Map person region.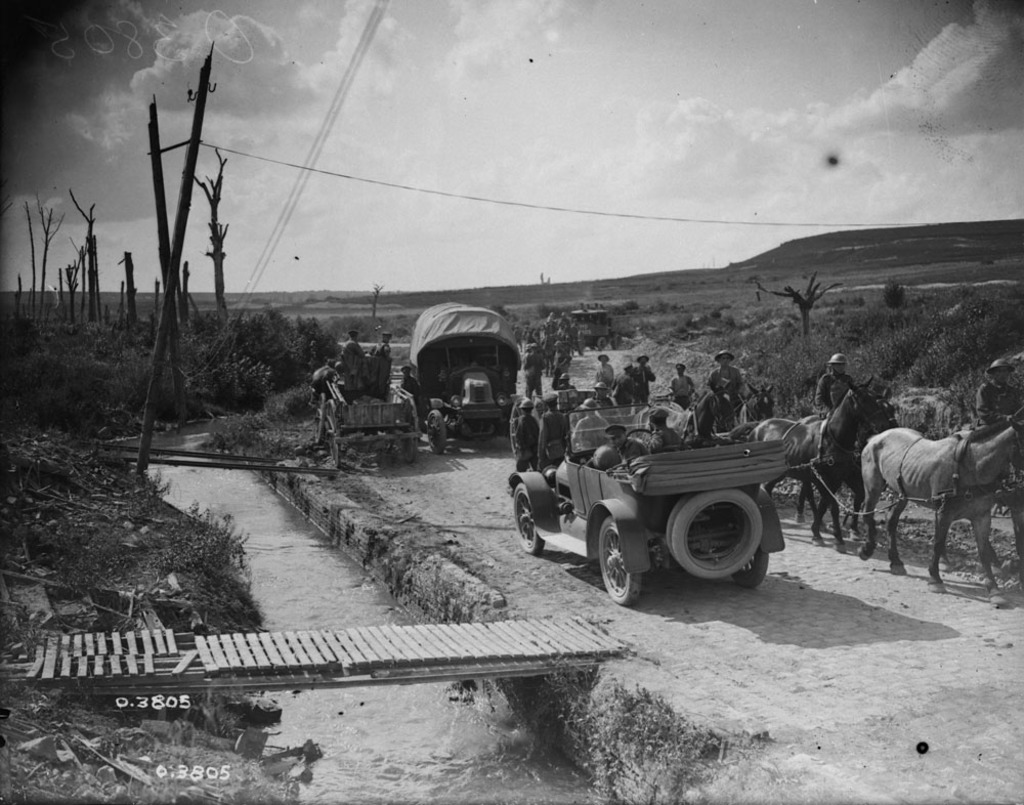
Mapped to (710, 349, 743, 411).
